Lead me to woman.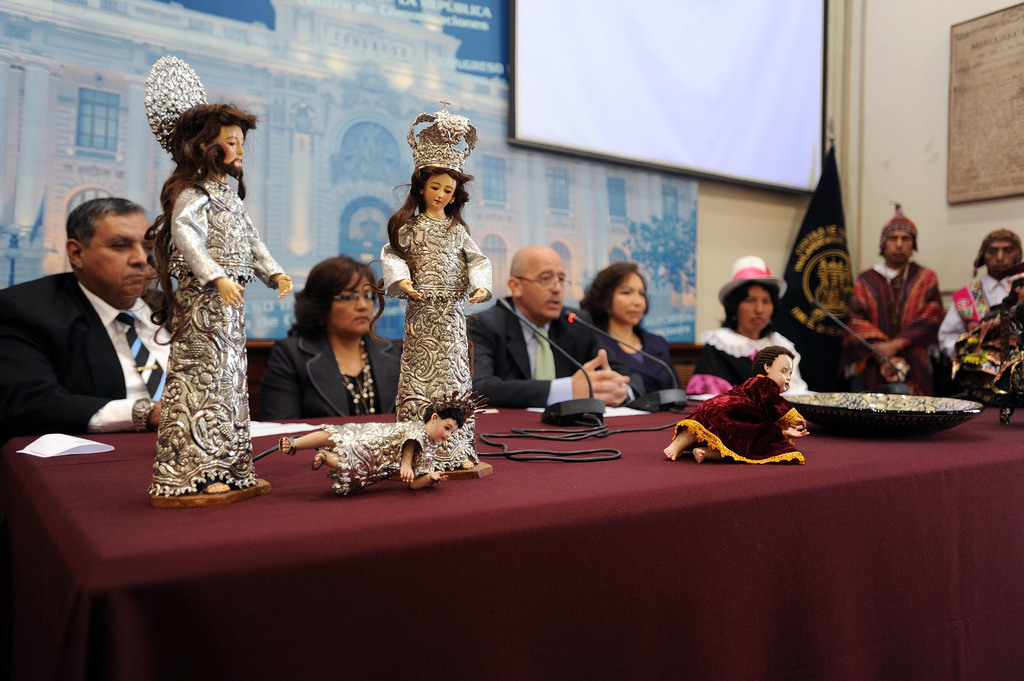
Lead to bbox(684, 236, 813, 391).
